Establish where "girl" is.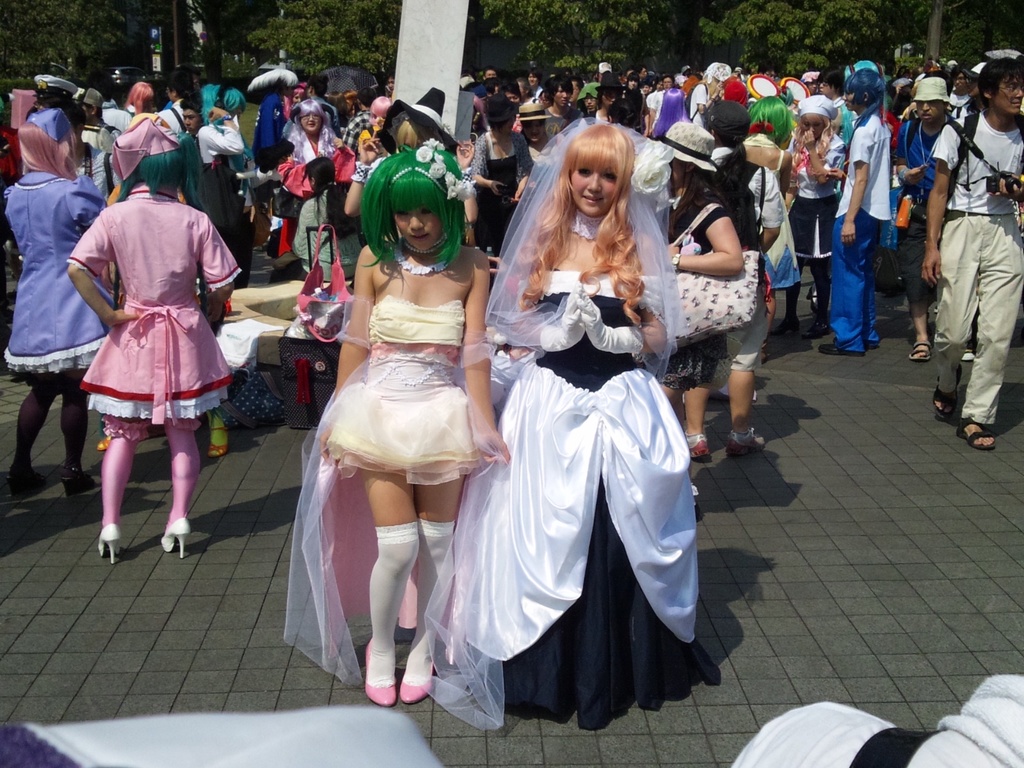
Established at left=59, top=94, right=251, bottom=573.
